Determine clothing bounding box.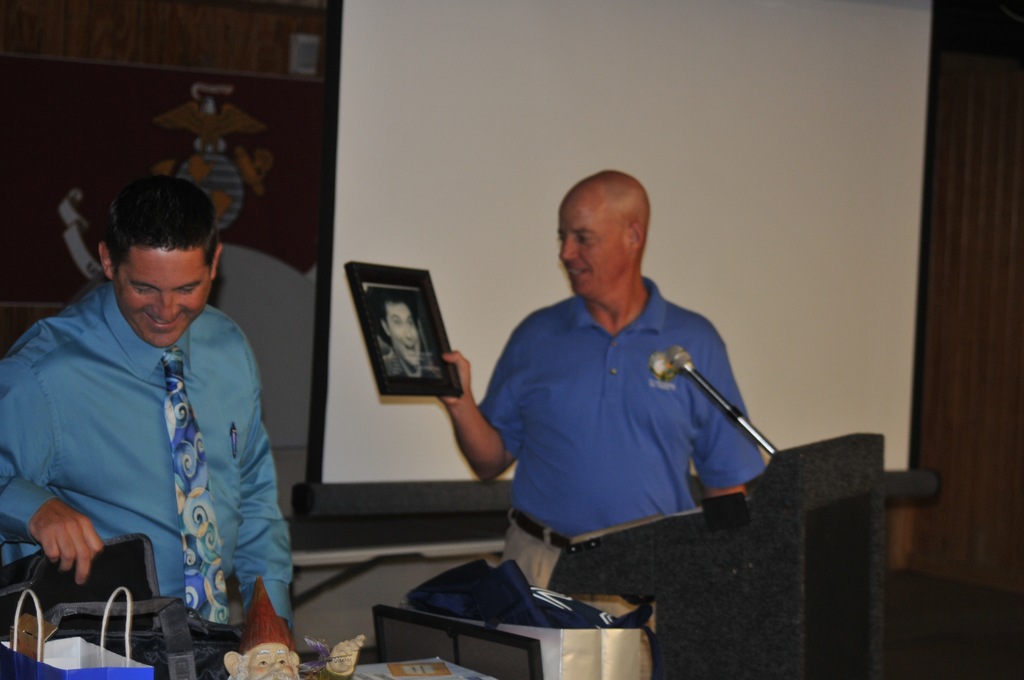
Determined: x1=442, y1=275, x2=791, y2=544.
